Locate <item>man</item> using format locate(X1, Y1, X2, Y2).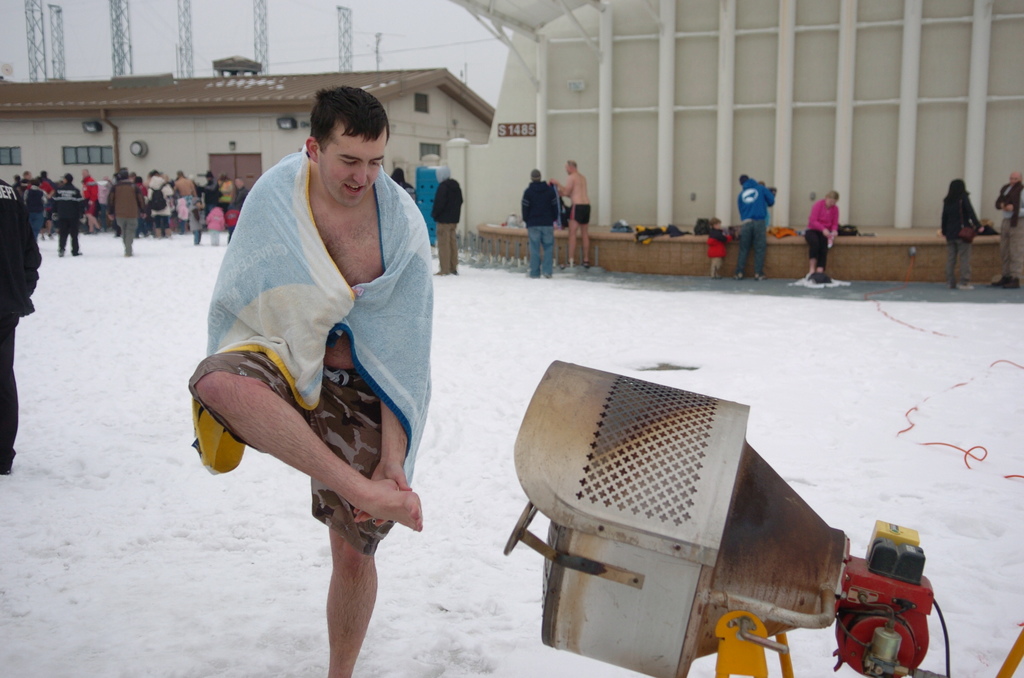
locate(995, 172, 1023, 289).
